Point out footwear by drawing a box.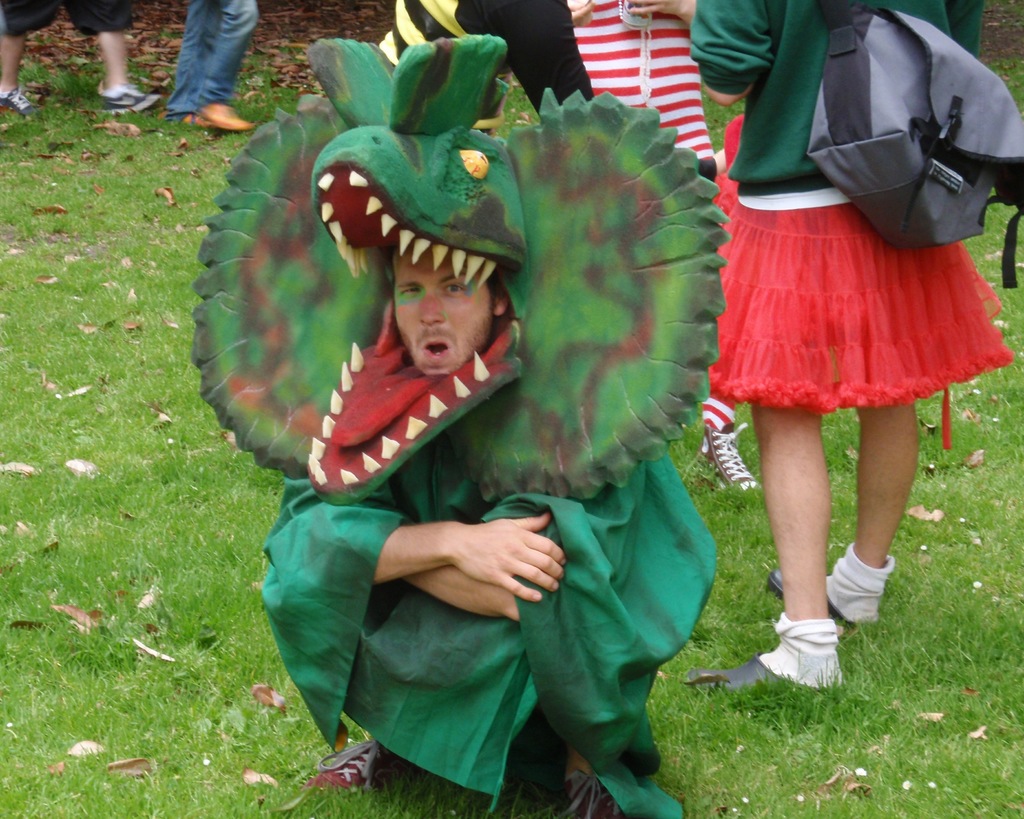
<bbox>771, 572, 854, 619</bbox>.
